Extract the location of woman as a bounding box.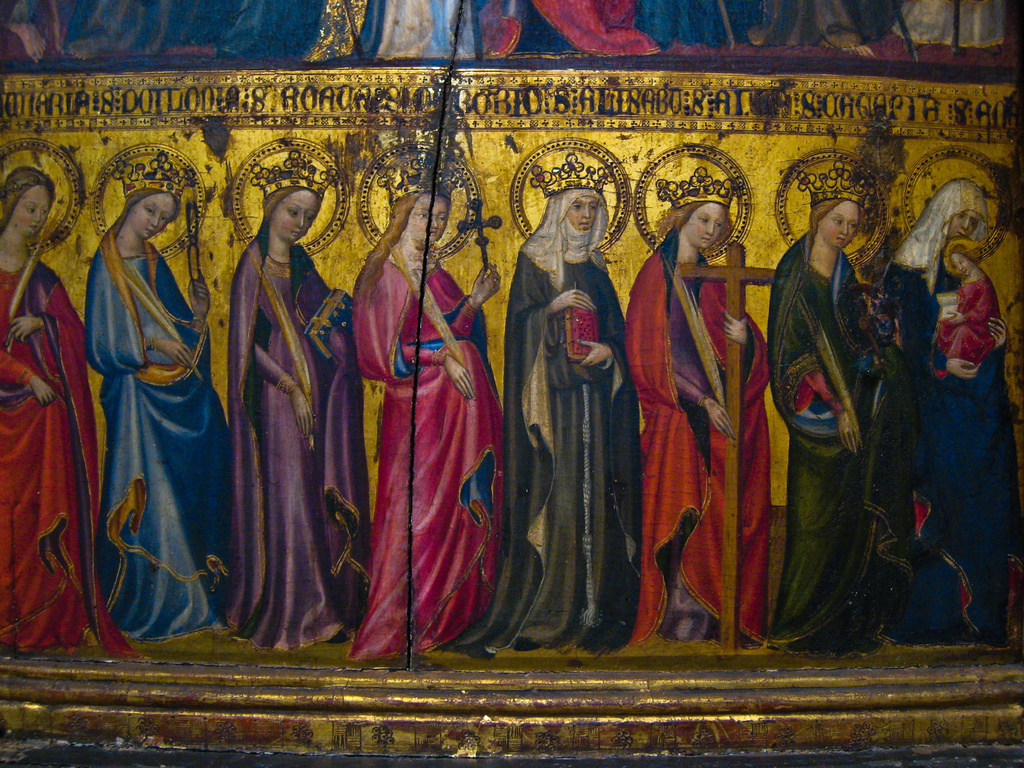
left=0, top=161, right=143, bottom=676.
